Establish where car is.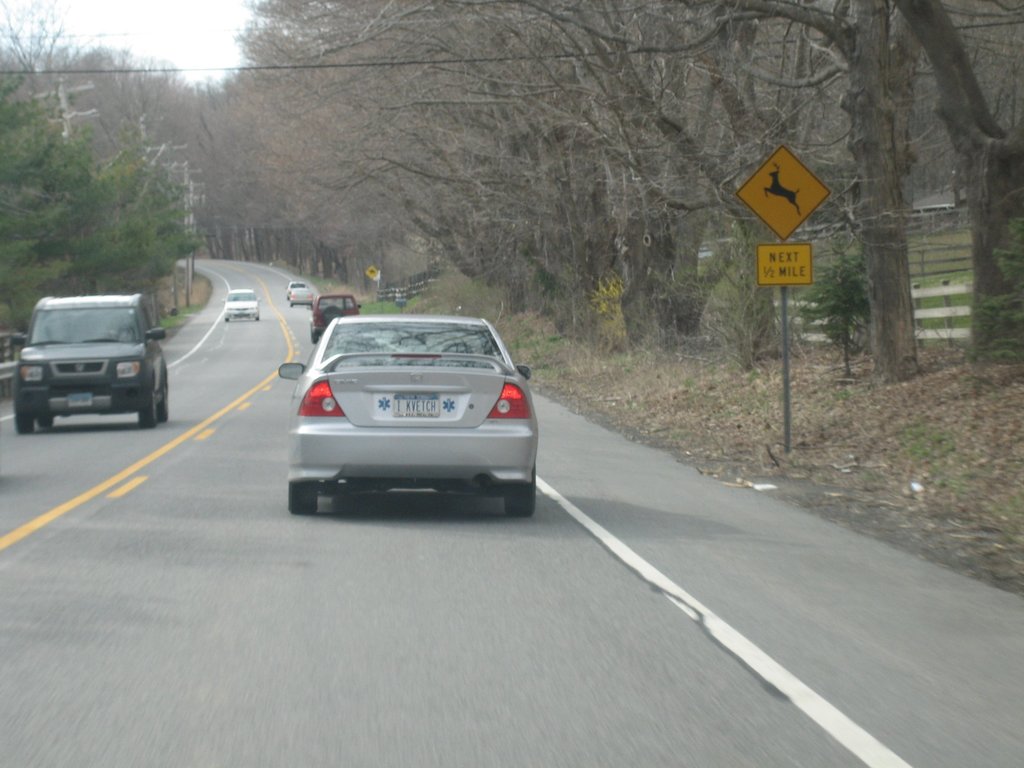
Established at rect(310, 285, 368, 346).
